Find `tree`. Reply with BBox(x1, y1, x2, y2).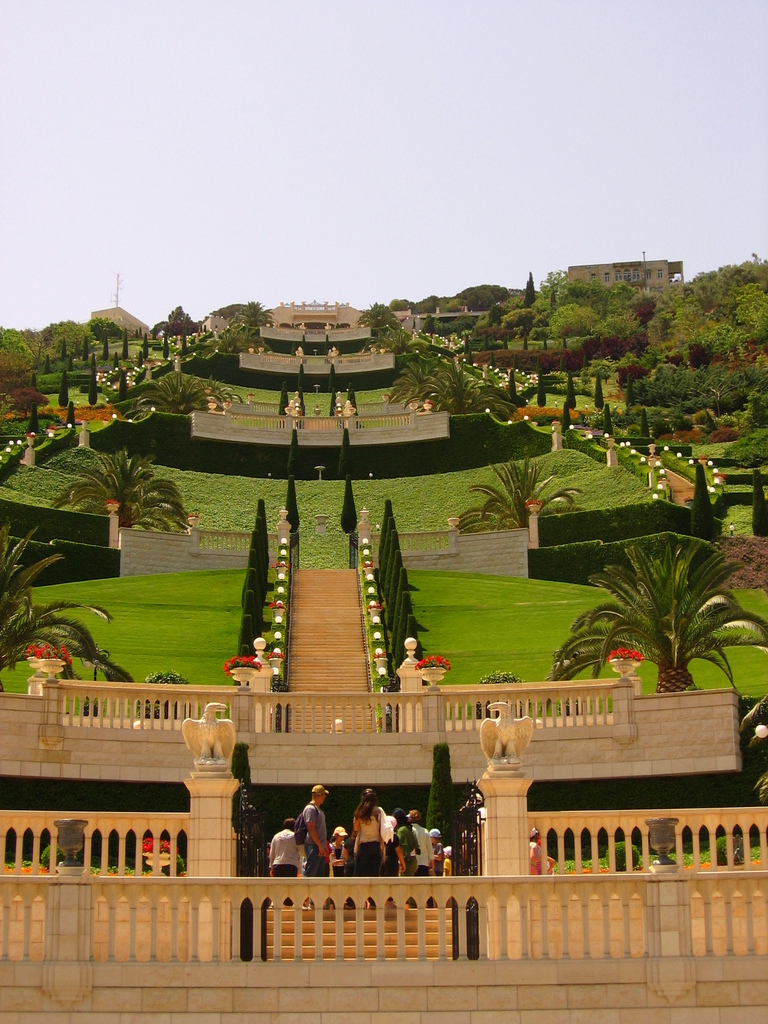
BBox(112, 367, 219, 428).
